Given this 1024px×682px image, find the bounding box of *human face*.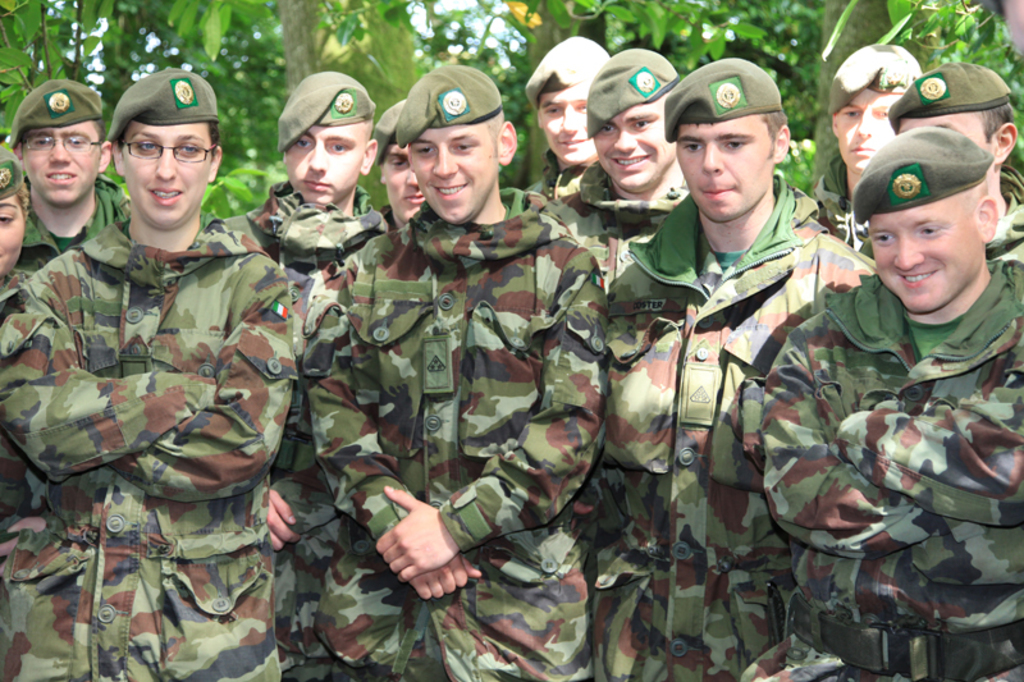
(114, 123, 218, 221).
